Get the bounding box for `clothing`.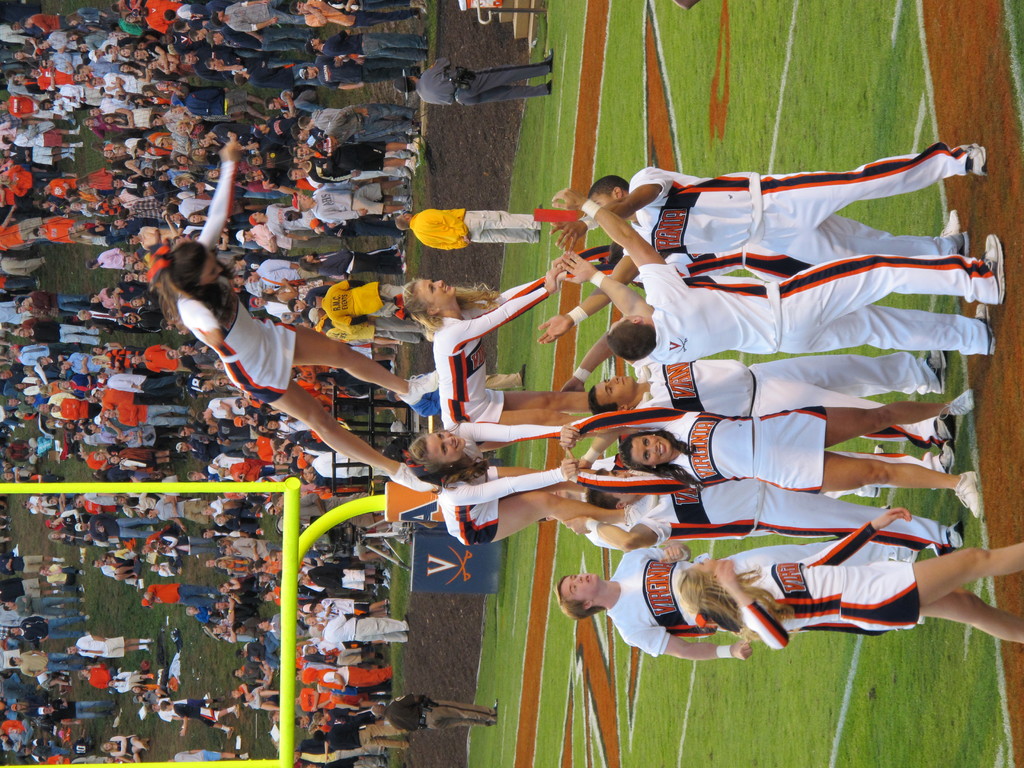
<bbox>170, 752, 223, 765</bbox>.
